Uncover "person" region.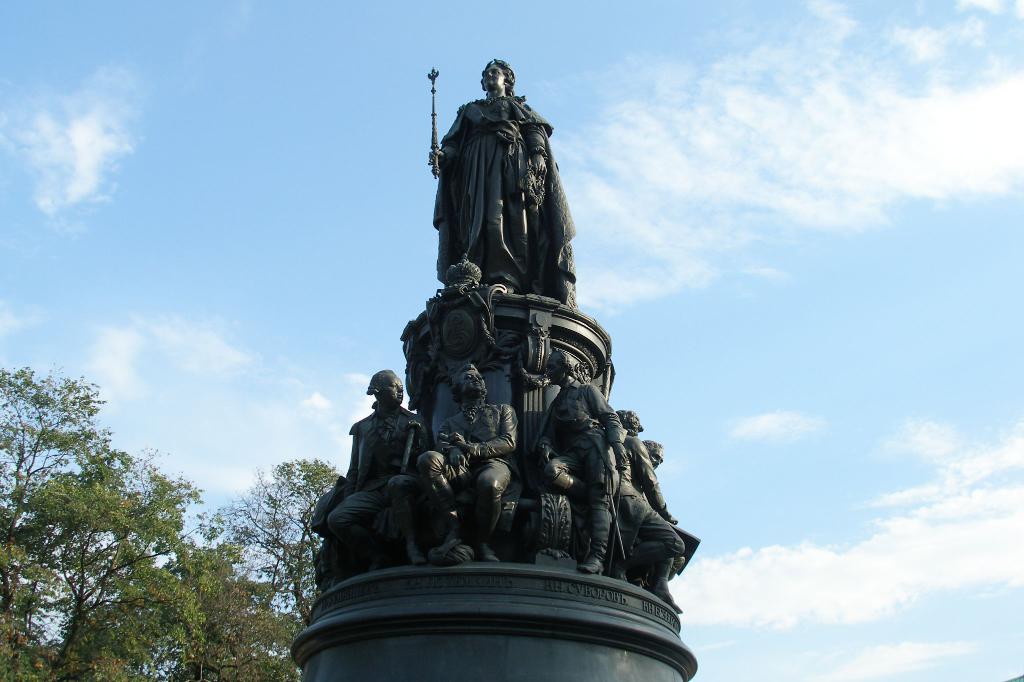
Uncovered: l=617, t=416, r=683, b=592.
